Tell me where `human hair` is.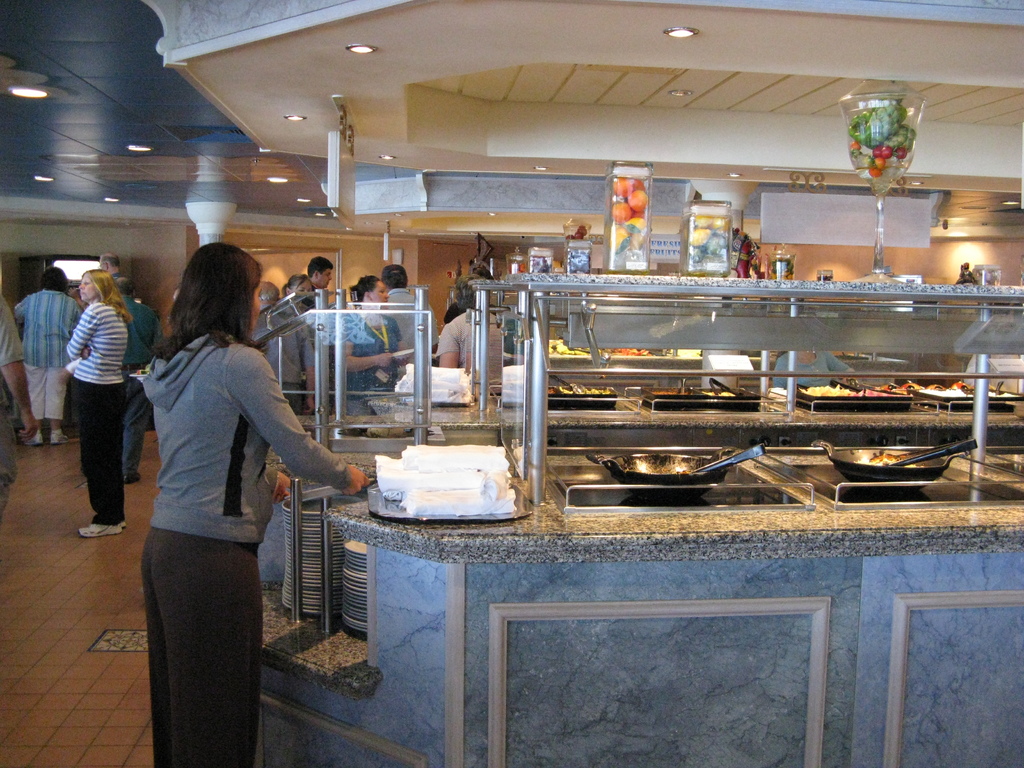
`human hair` is at region(282, 271, 309, 295).
